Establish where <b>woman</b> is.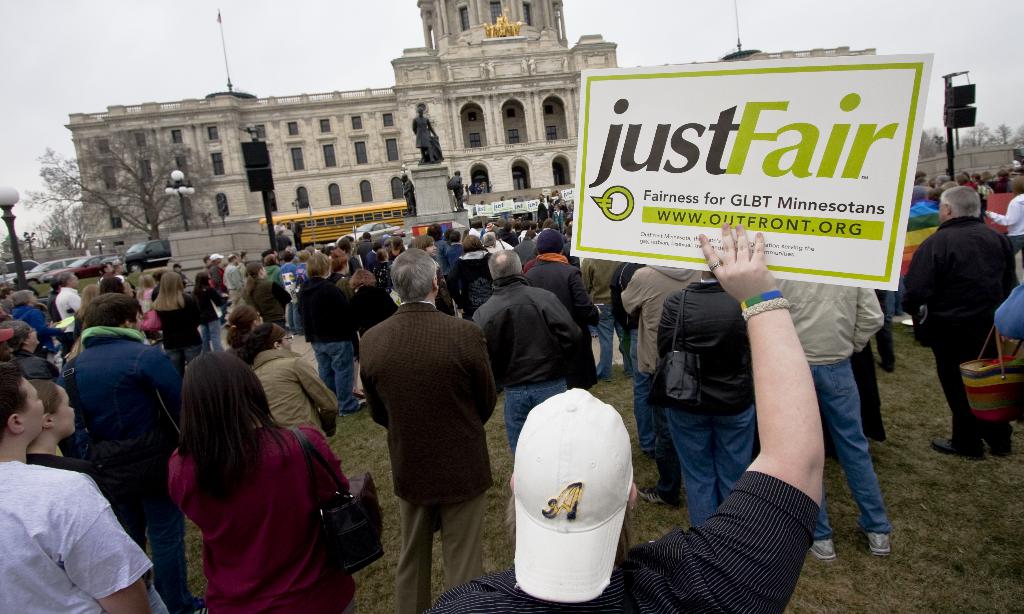
Established at (left=191, top=268, right=226, bottom=351).
